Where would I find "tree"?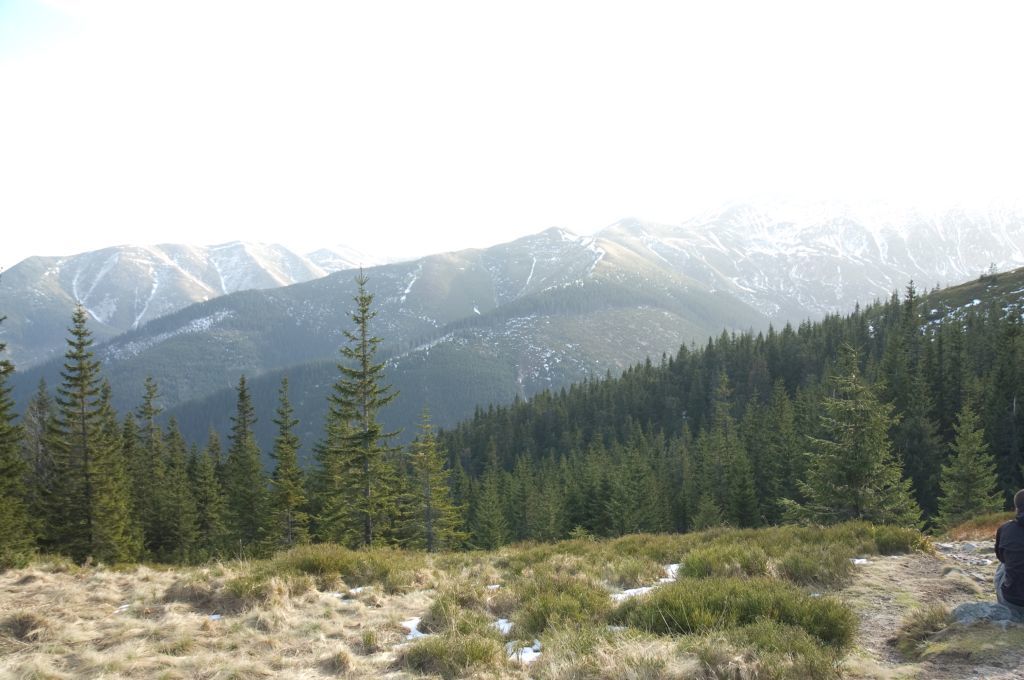
At [x1=150, y1=426, x2=219, y2=566].
